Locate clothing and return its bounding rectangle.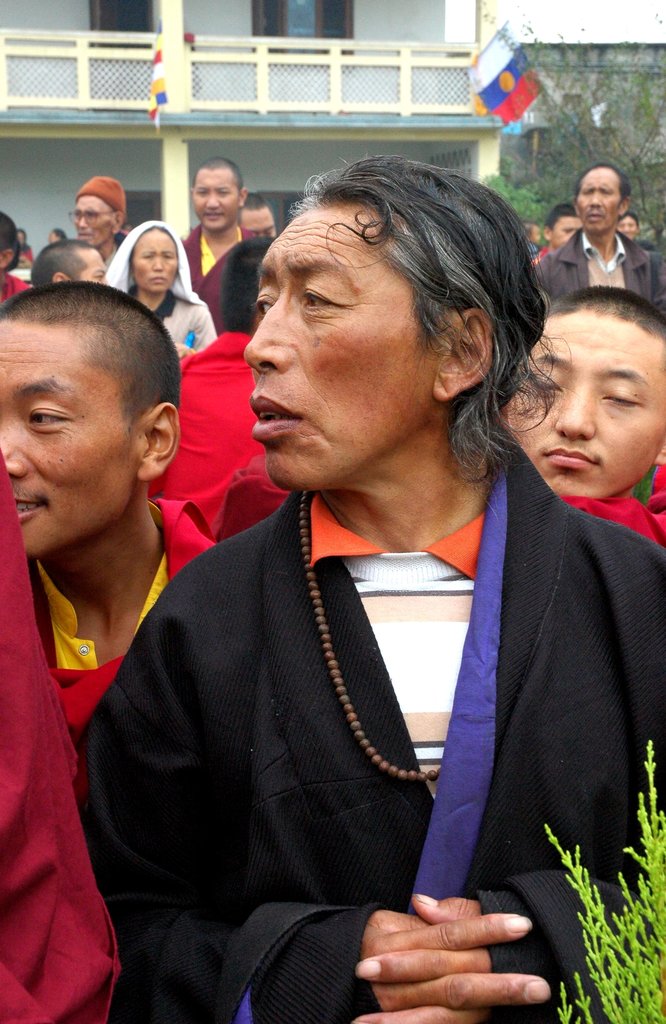
x1=92 y1=378 x2=631 y2=1023.
